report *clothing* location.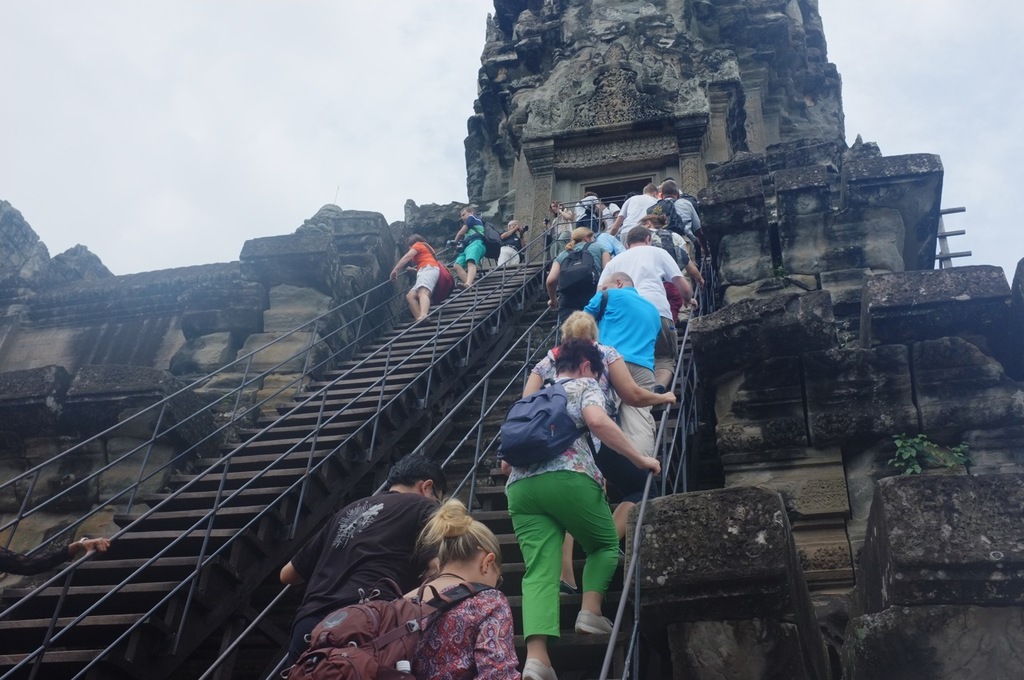
Report: locate(402, 590, 521, 670).
